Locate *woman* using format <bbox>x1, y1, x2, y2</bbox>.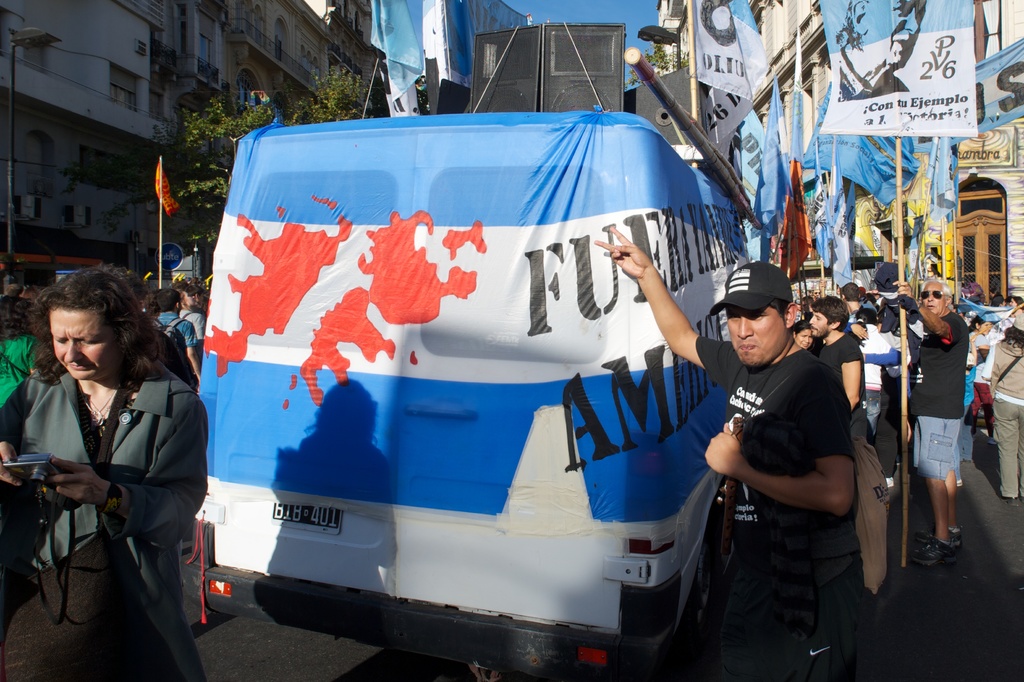
<bbox>787, 319, 815, 351</bbox>.
